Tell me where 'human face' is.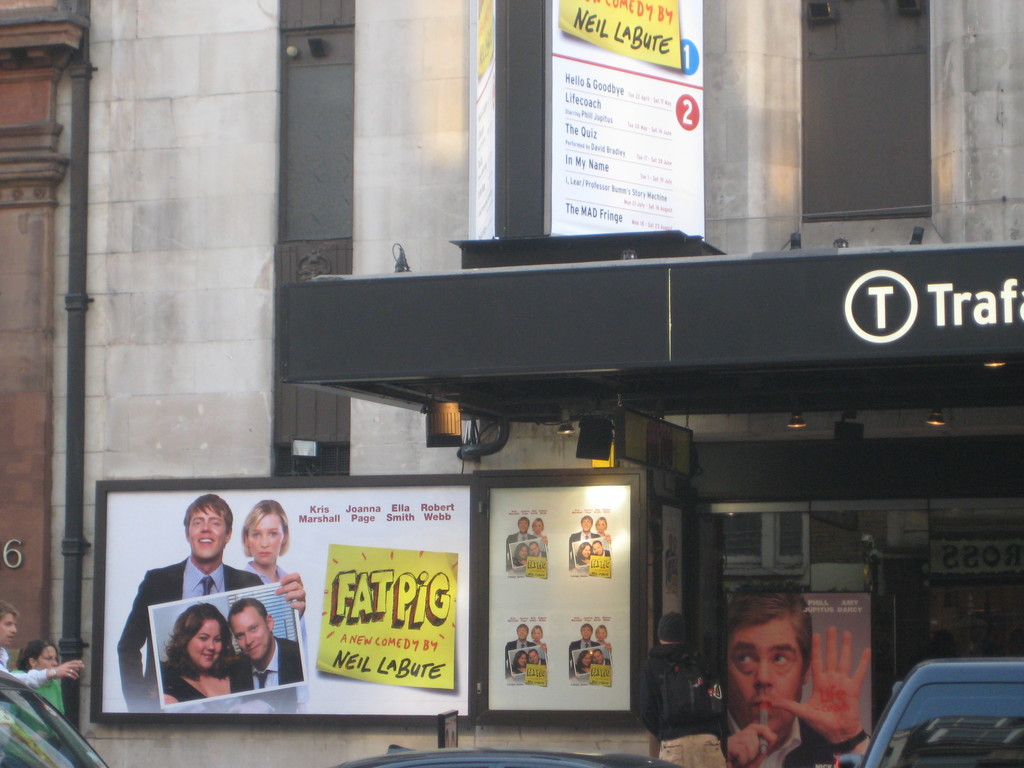
'human face' is at x1=0 y1=614 x2=10 y2=644.
